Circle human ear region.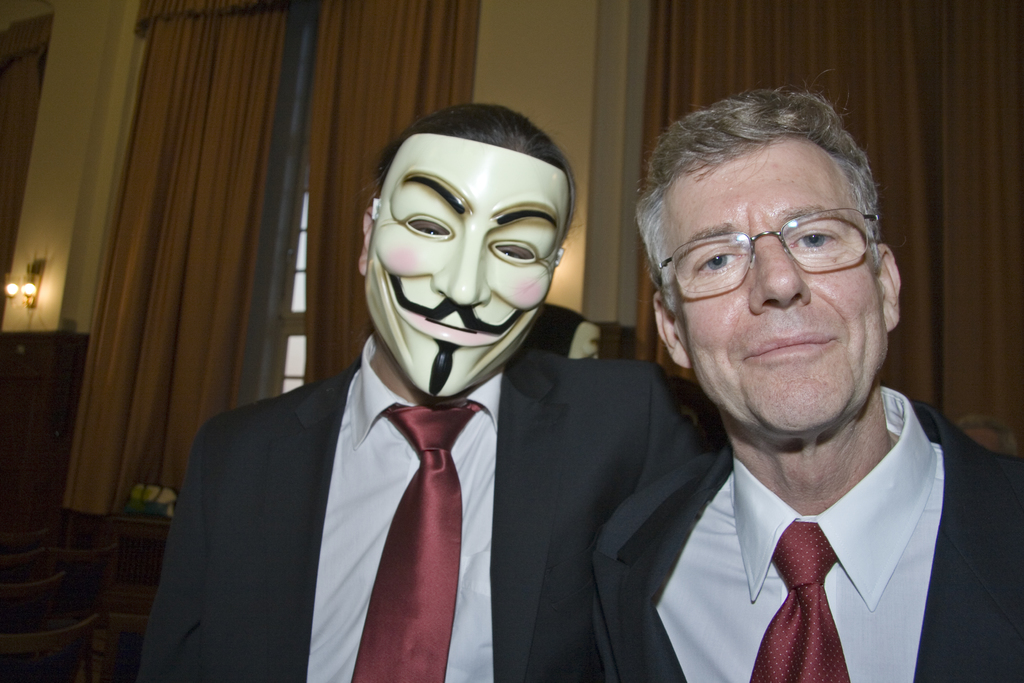
Region: crop(879, 247, 900, 331).
